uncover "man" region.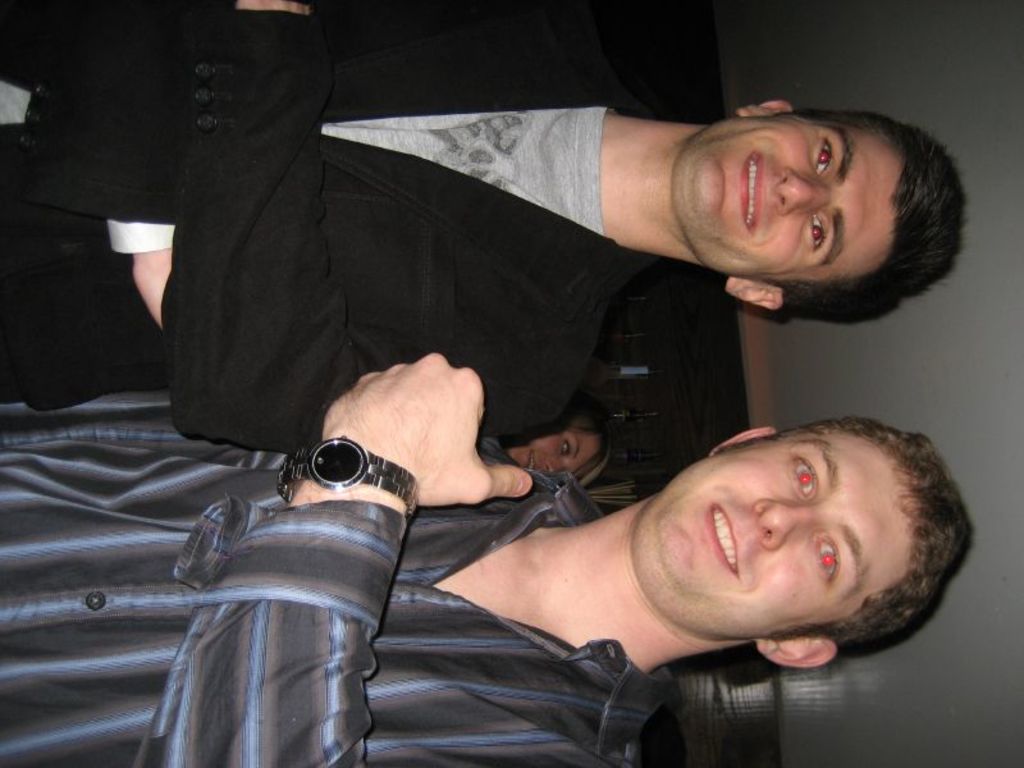
Uncovered: bbox=[0, 0, 966, 457].
